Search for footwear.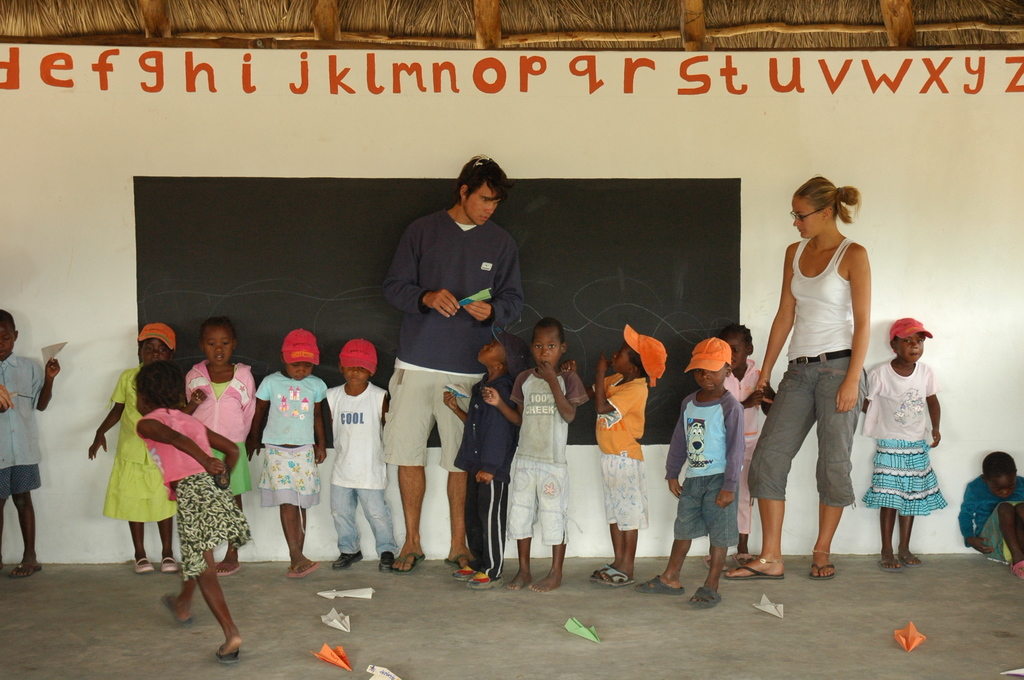
Found at 724 560 788 580.
